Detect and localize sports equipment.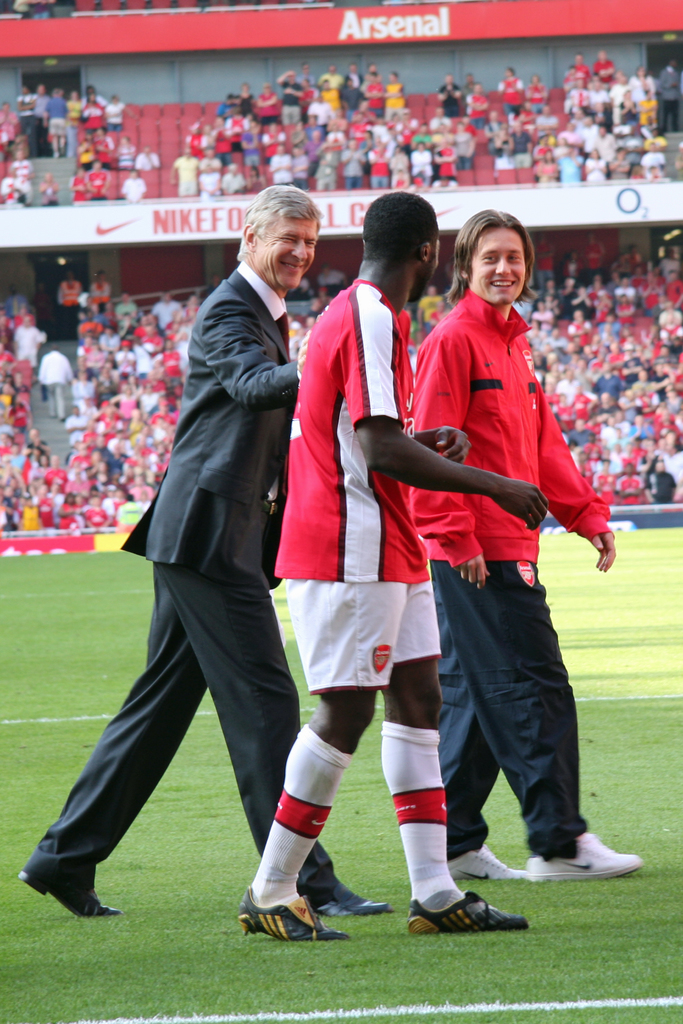
Localized at (236, 889, 349, 941).
